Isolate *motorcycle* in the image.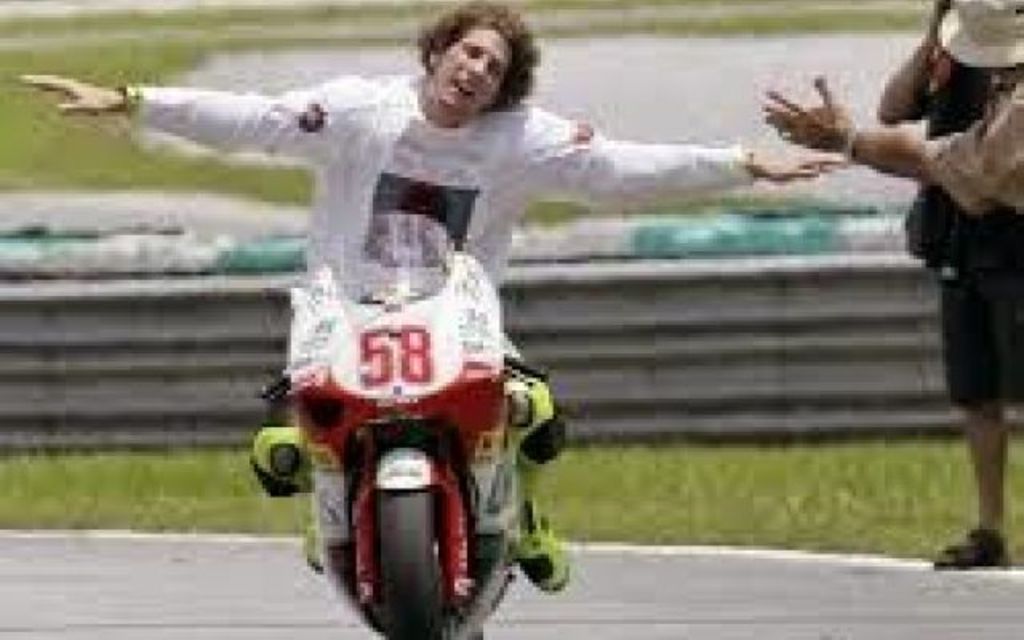
Isolated region: bbox(234, 266, 570, 637).
